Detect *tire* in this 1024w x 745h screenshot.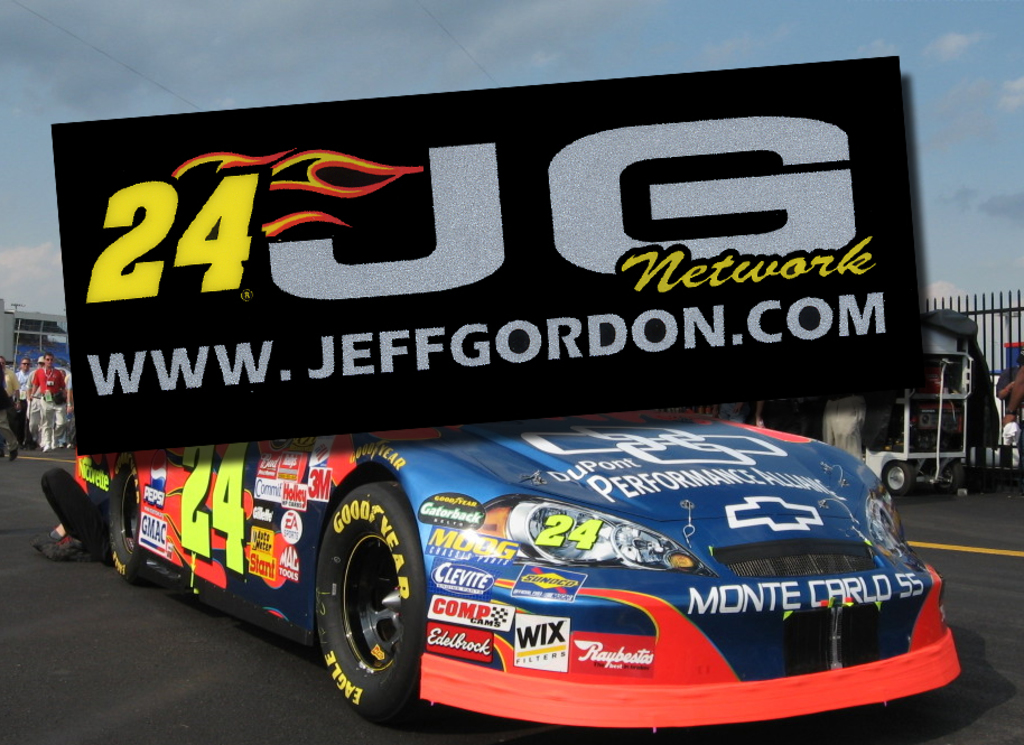
Detection: [316,478,427,719].
